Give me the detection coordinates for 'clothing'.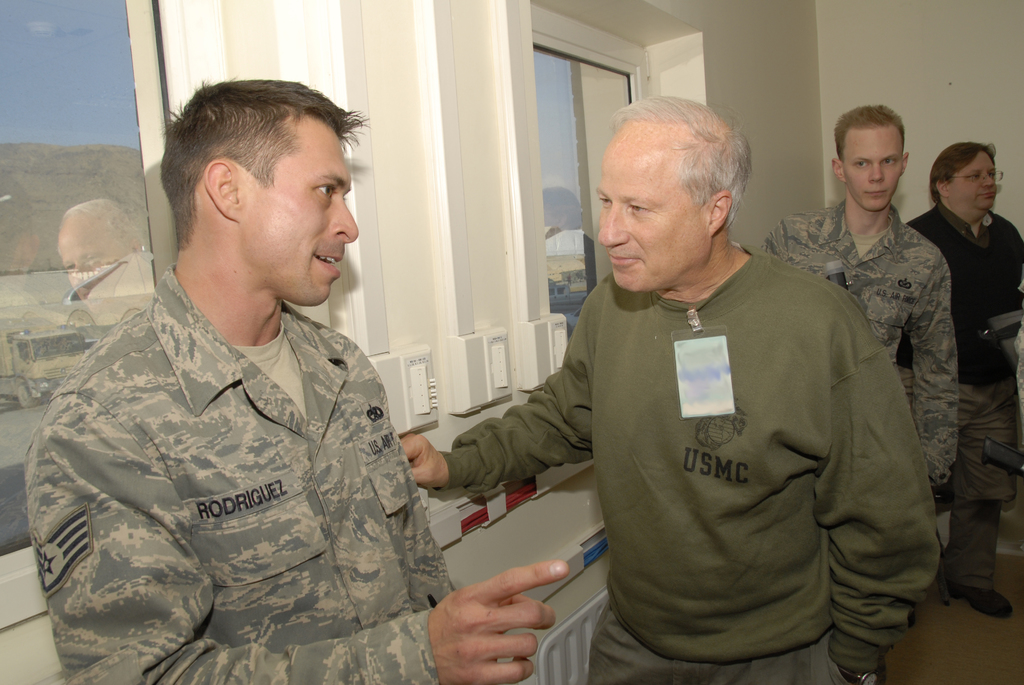
rect(892, 200, 1023, 595).
